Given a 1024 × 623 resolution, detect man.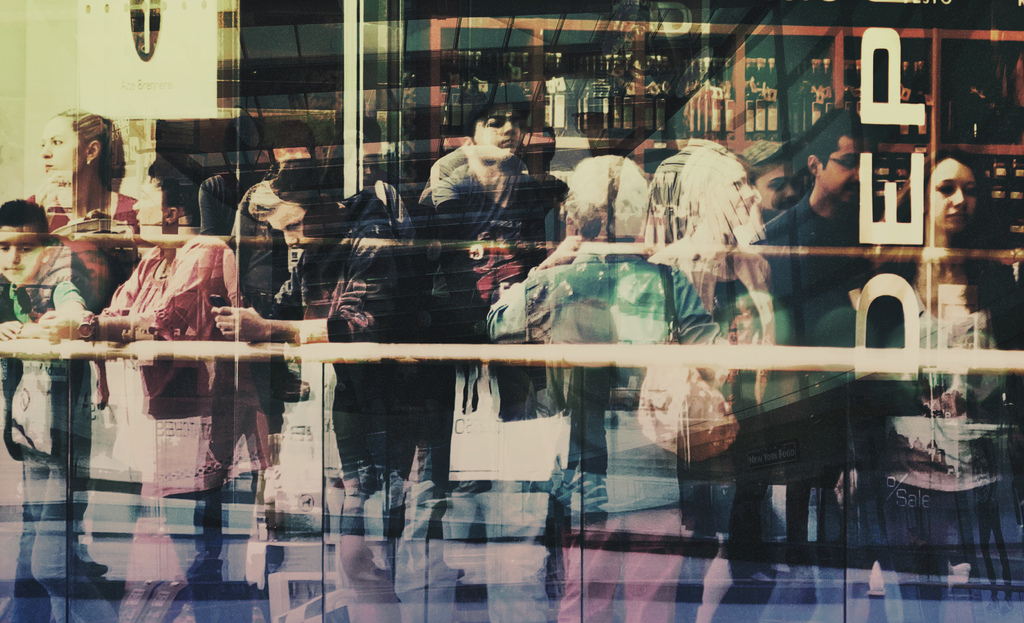
BBox(730, 115, 892, 355).
